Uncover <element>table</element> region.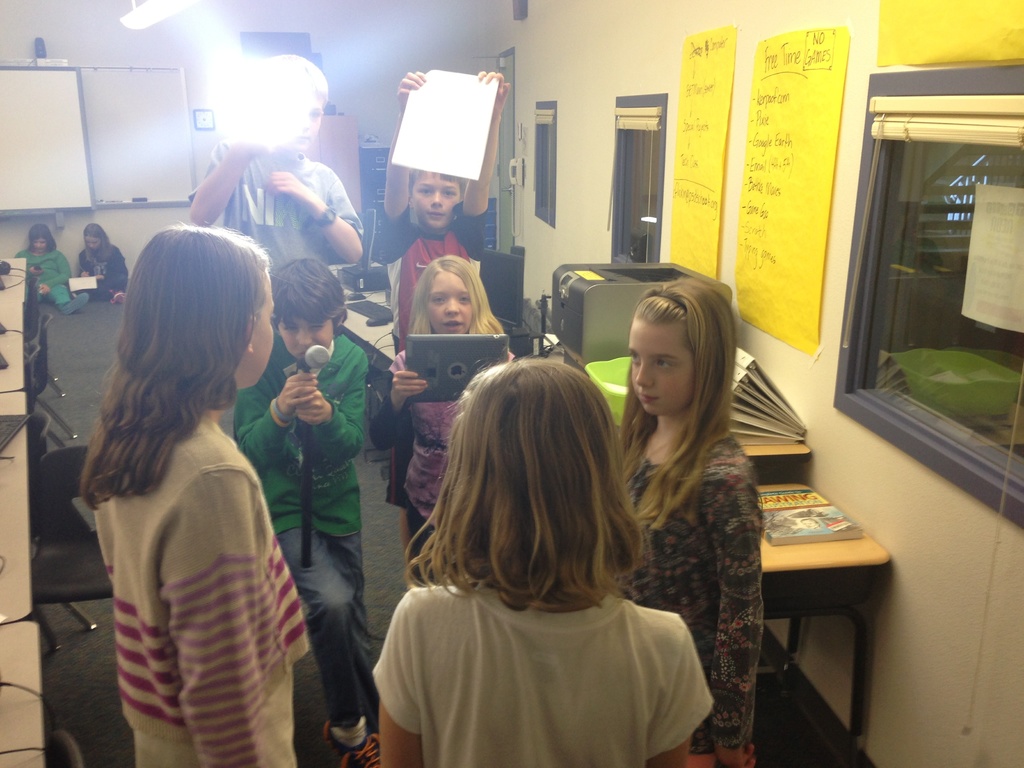
Uncovered: (left=758, top=481, right=888, bottom=765).
